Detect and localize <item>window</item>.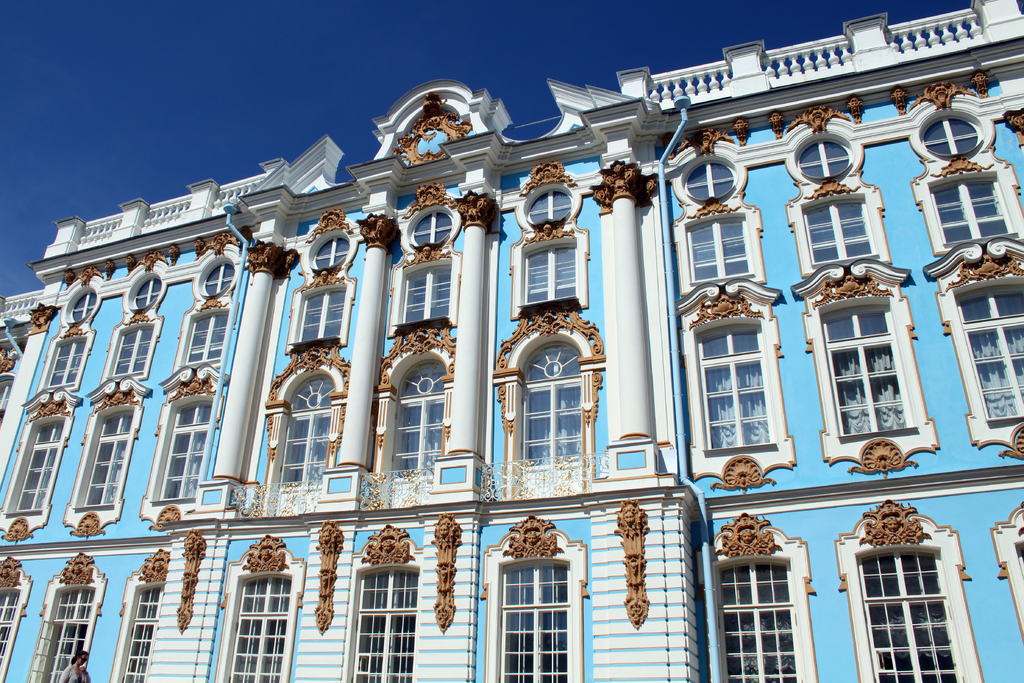
Localized at box=[929, 181, 1011, 241].
